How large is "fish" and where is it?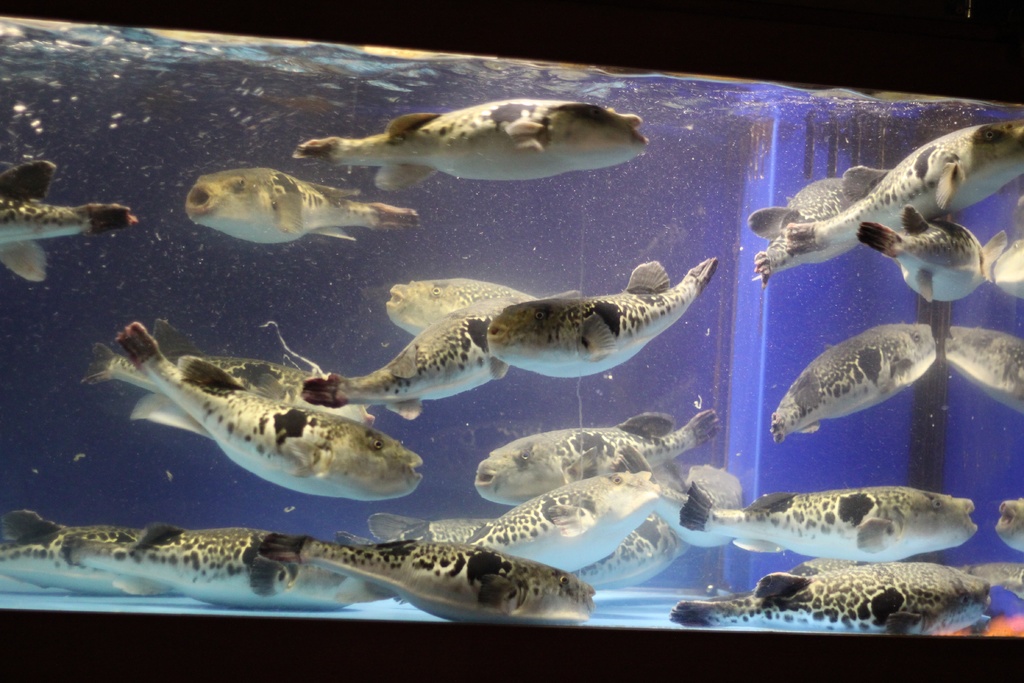
Bounding box: x1=88 y1=321 x2=315 y2=442.
